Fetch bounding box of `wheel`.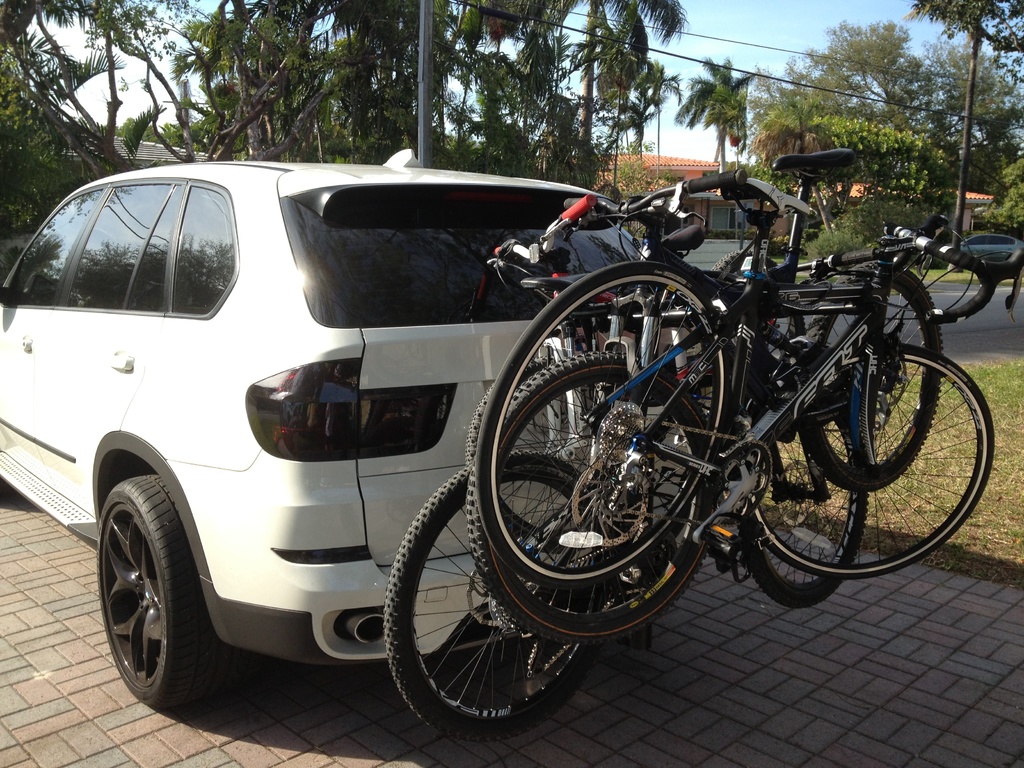
Bbox: 477 260 737 583.
